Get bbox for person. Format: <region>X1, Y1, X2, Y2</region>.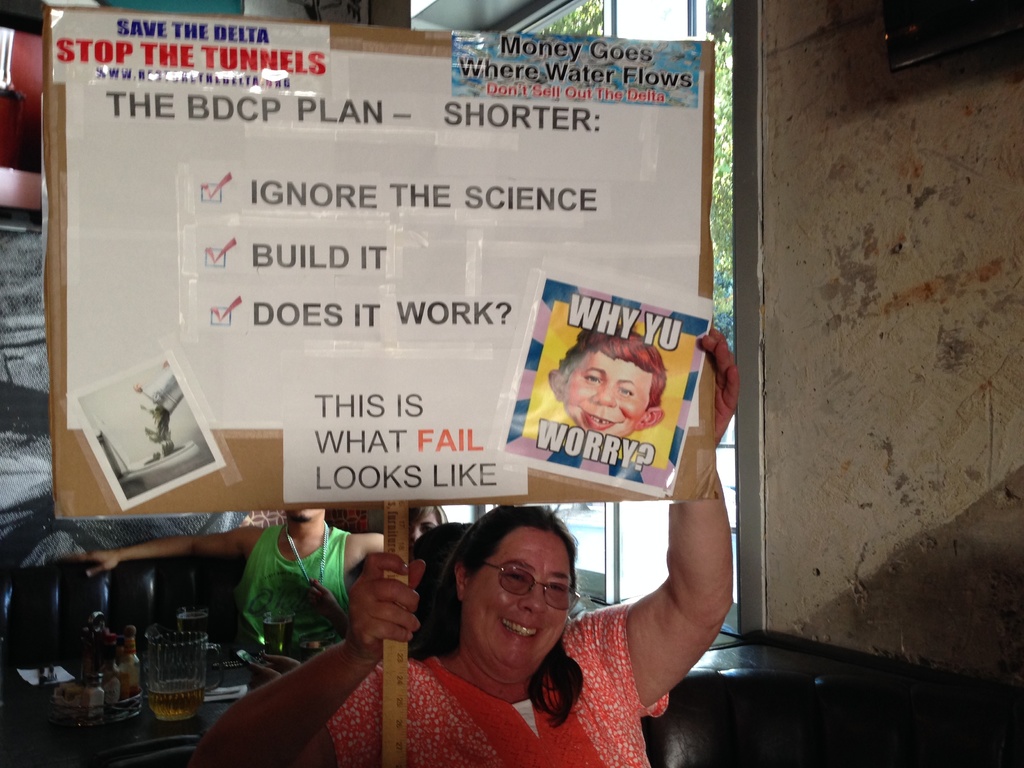
<region>499, 323, 668, 493</region>.
